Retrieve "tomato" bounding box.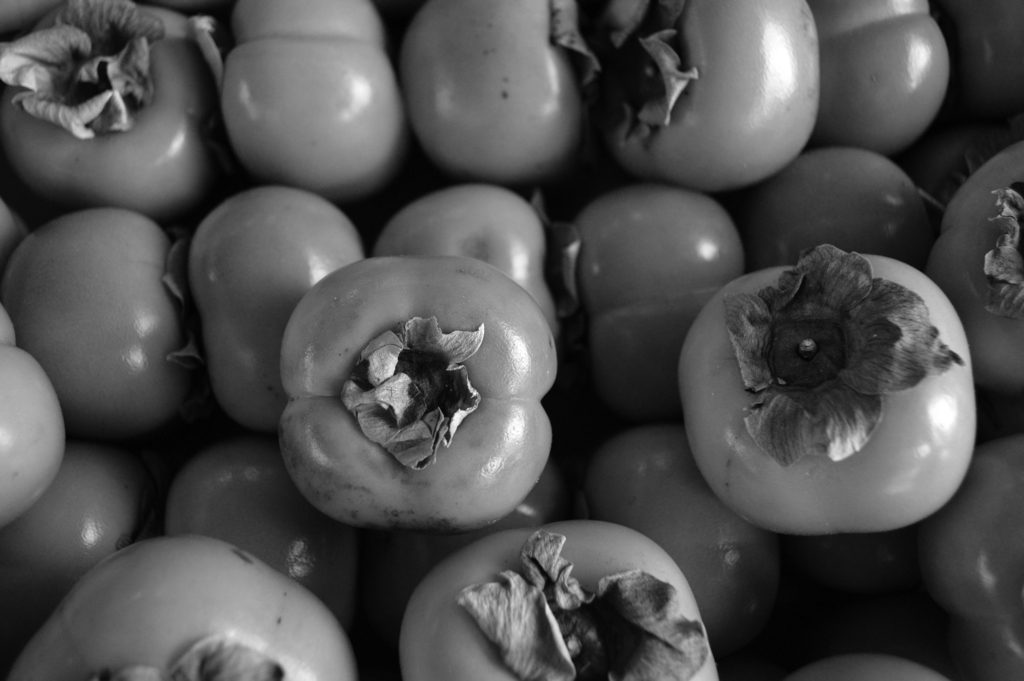
Bounding box: <box>748,143,939,272</box>.
